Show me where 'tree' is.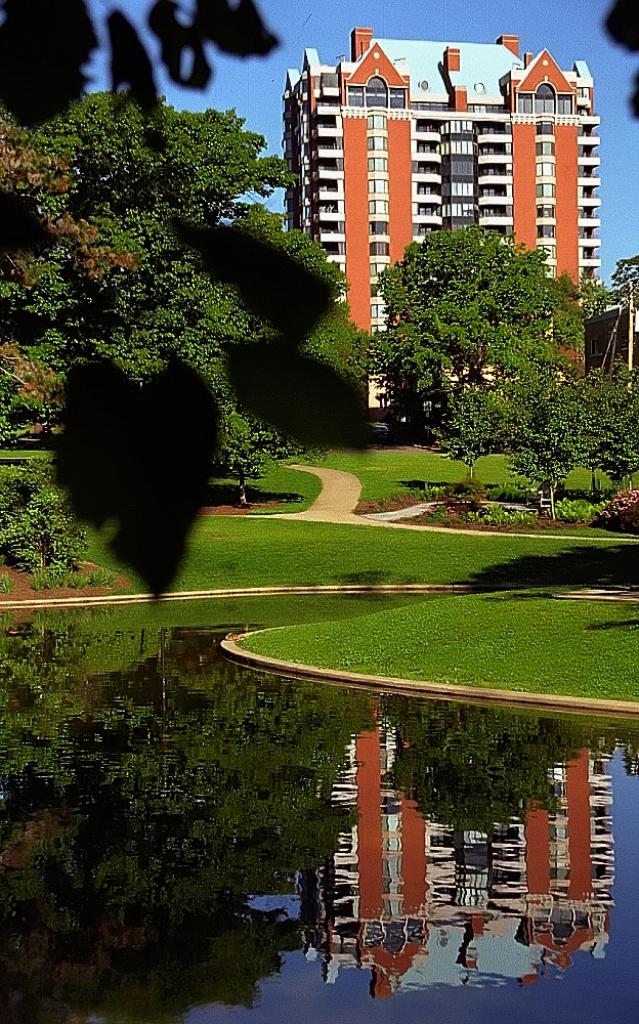
'tree' is at rect(359, 193, 605, 475).
